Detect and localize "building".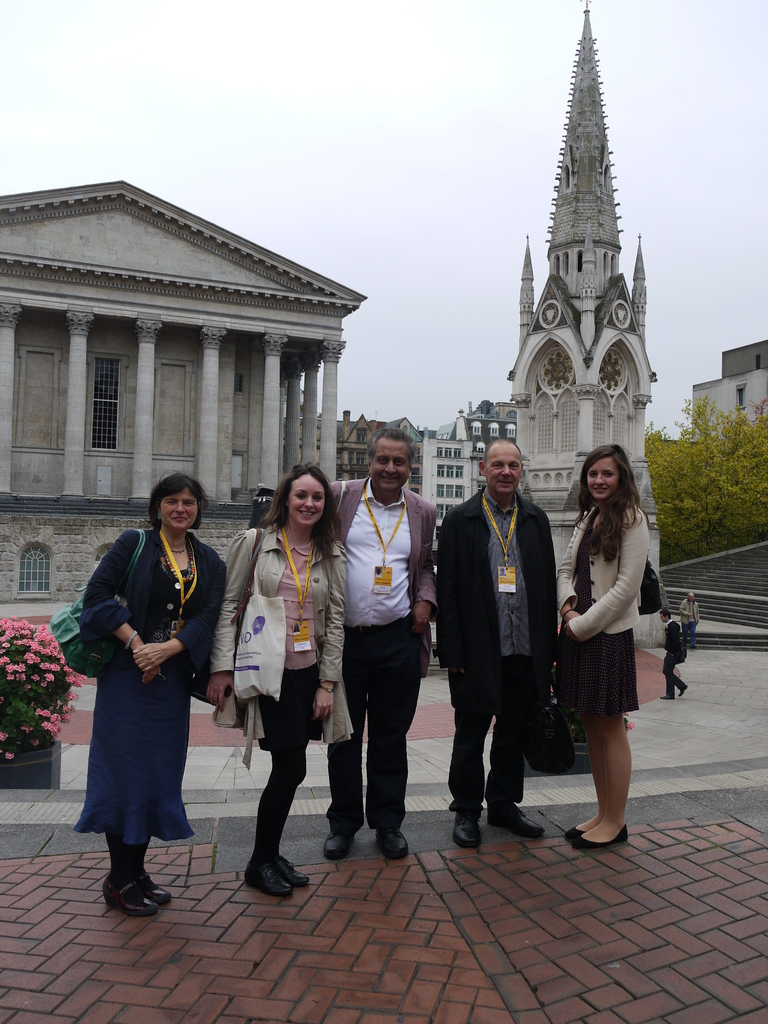
Localized at bbox(687, 335, 767, 442).
